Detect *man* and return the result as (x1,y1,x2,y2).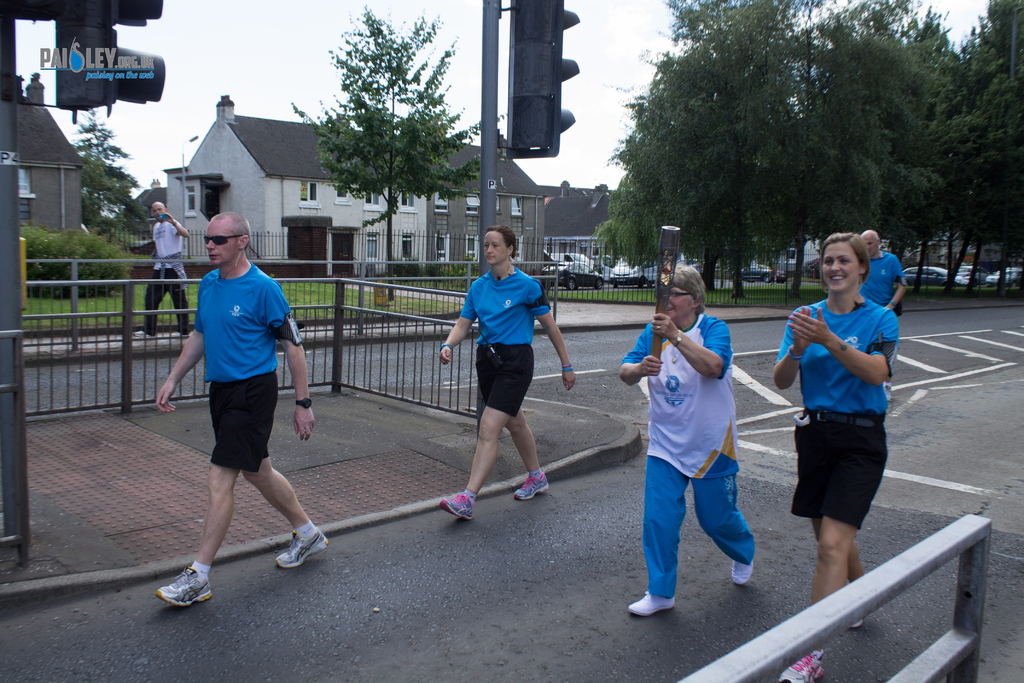
(131,202,190,336).
